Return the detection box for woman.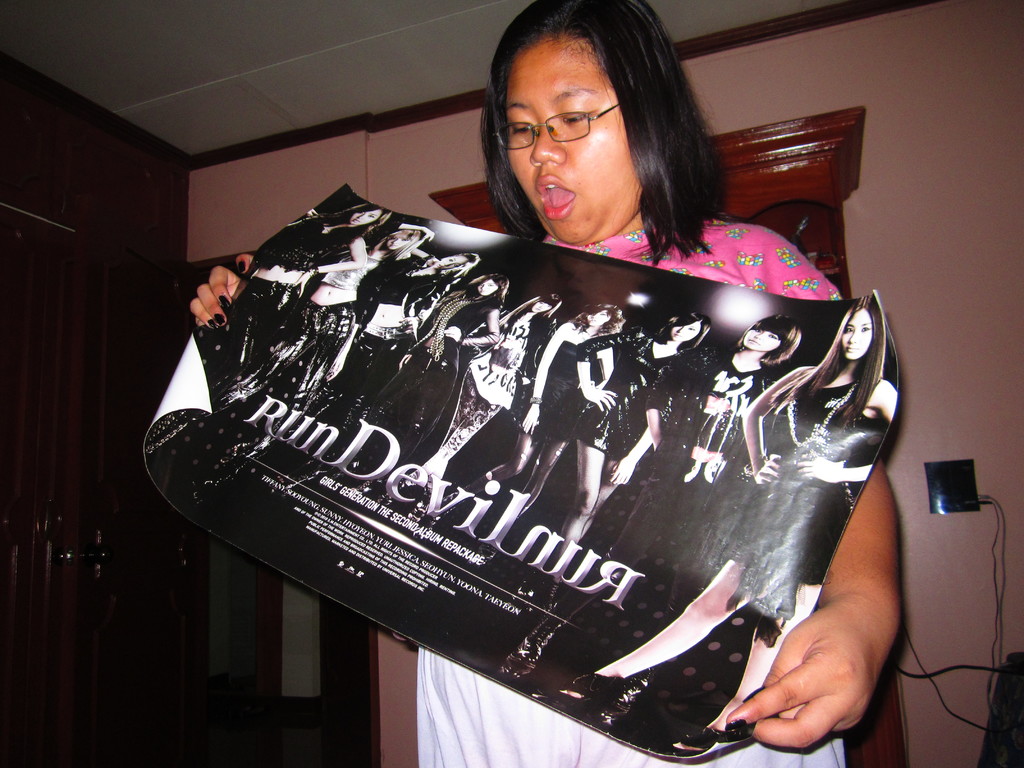
bbox=[156, 24, 924, 751].
